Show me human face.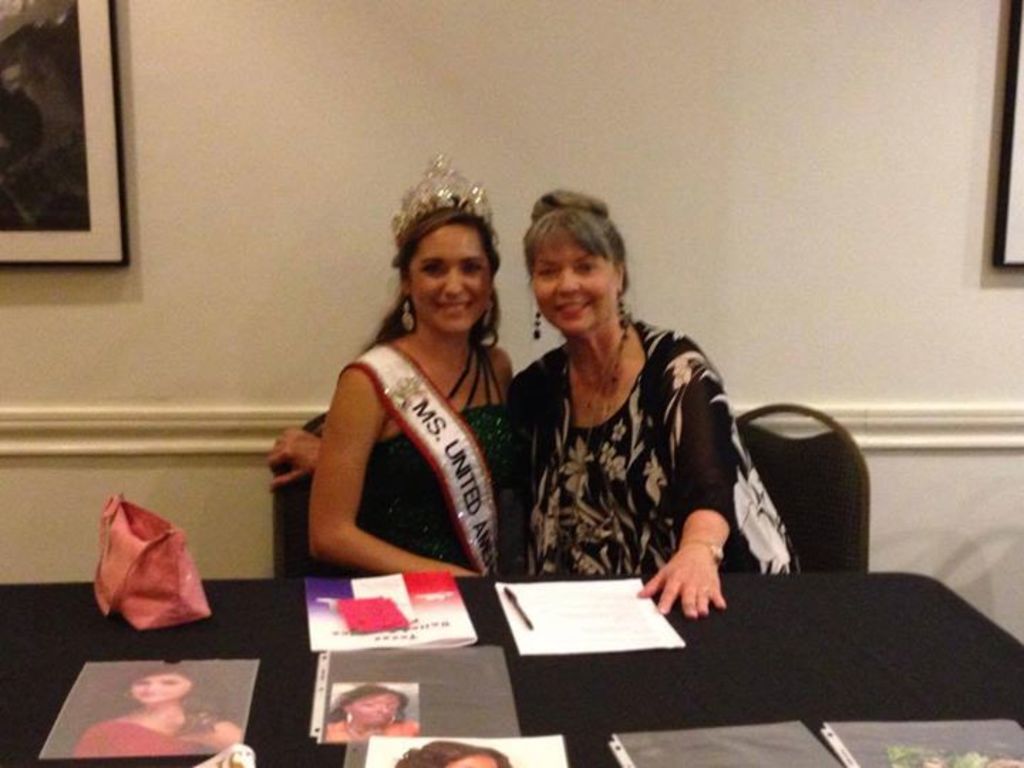
human face is here: [412,223,489,329].
